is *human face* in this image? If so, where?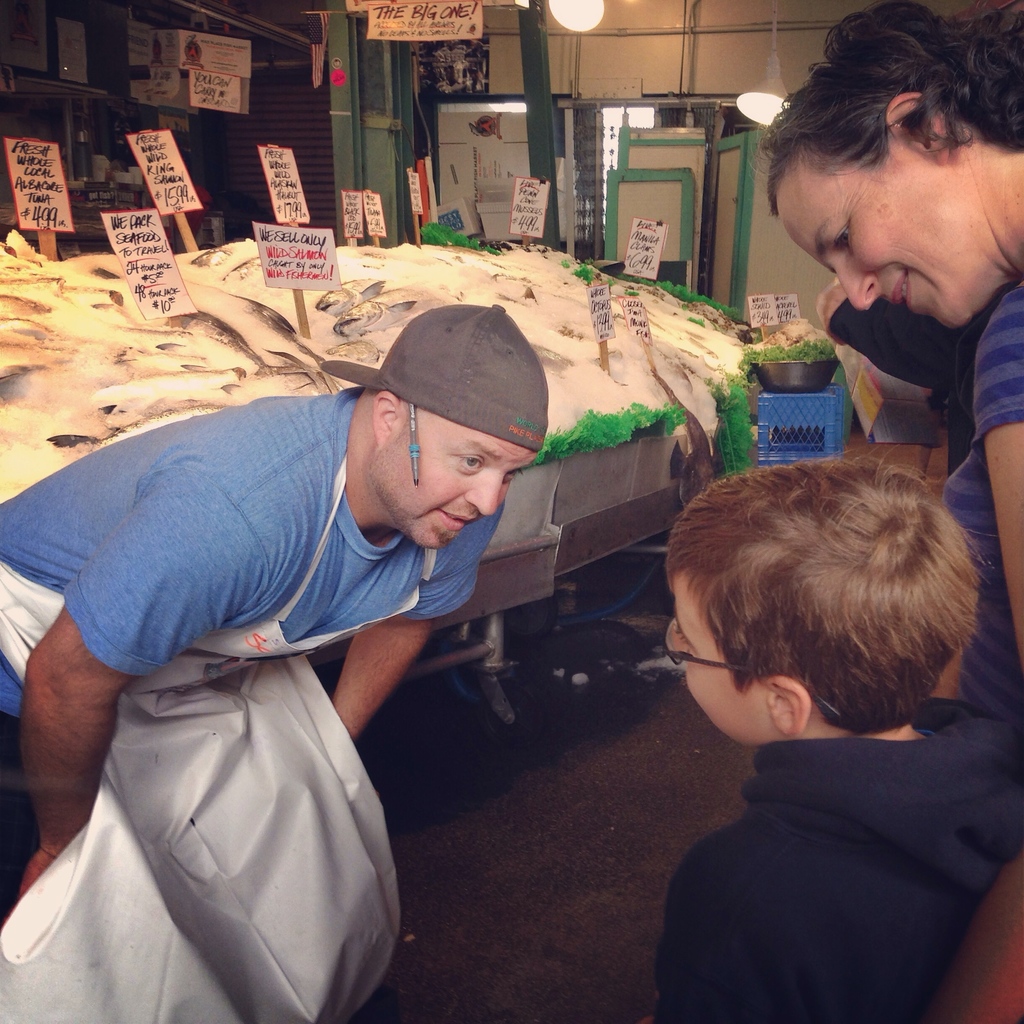
Yes, at box(667, 580, 772, 746).
